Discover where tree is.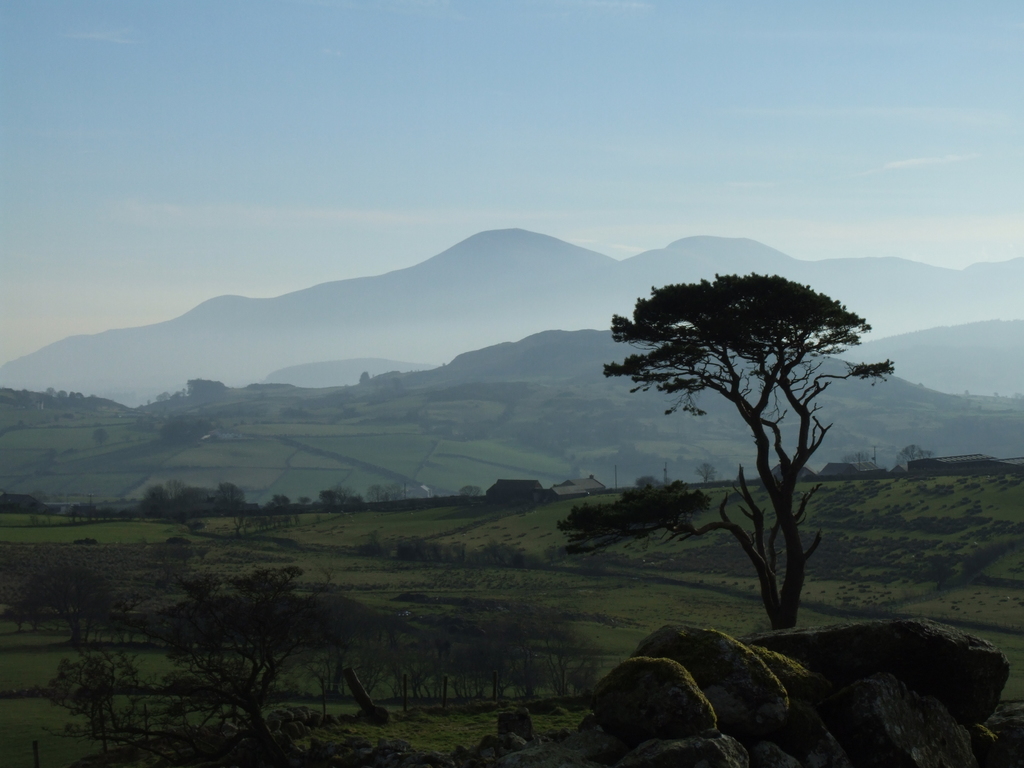
Discovered at [left=552, top=266, right=904, bottom=639].
